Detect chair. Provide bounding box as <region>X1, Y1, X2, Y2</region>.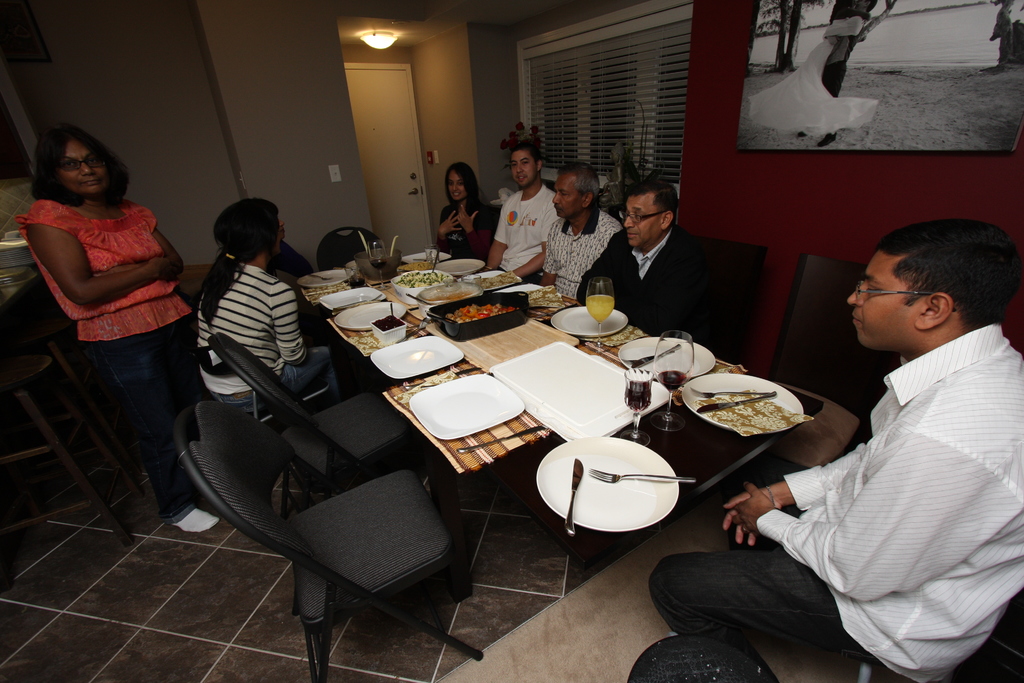
<region>210, 331, 455, 555</region>.
